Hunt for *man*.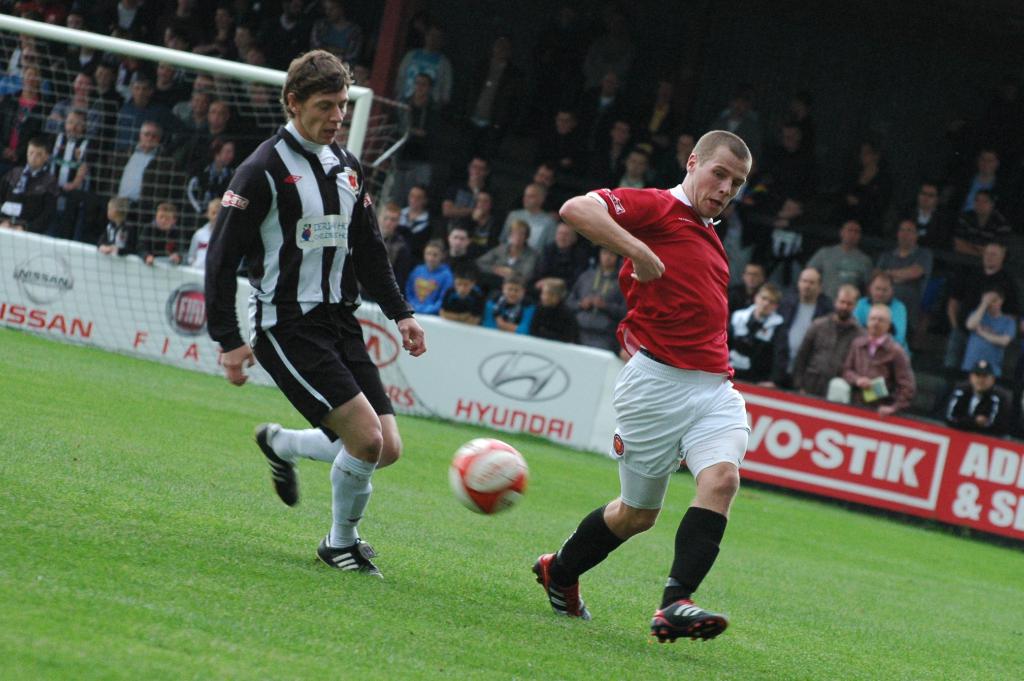
Hunted down at <bbox>876, 225, 935, 326</bbox>.
